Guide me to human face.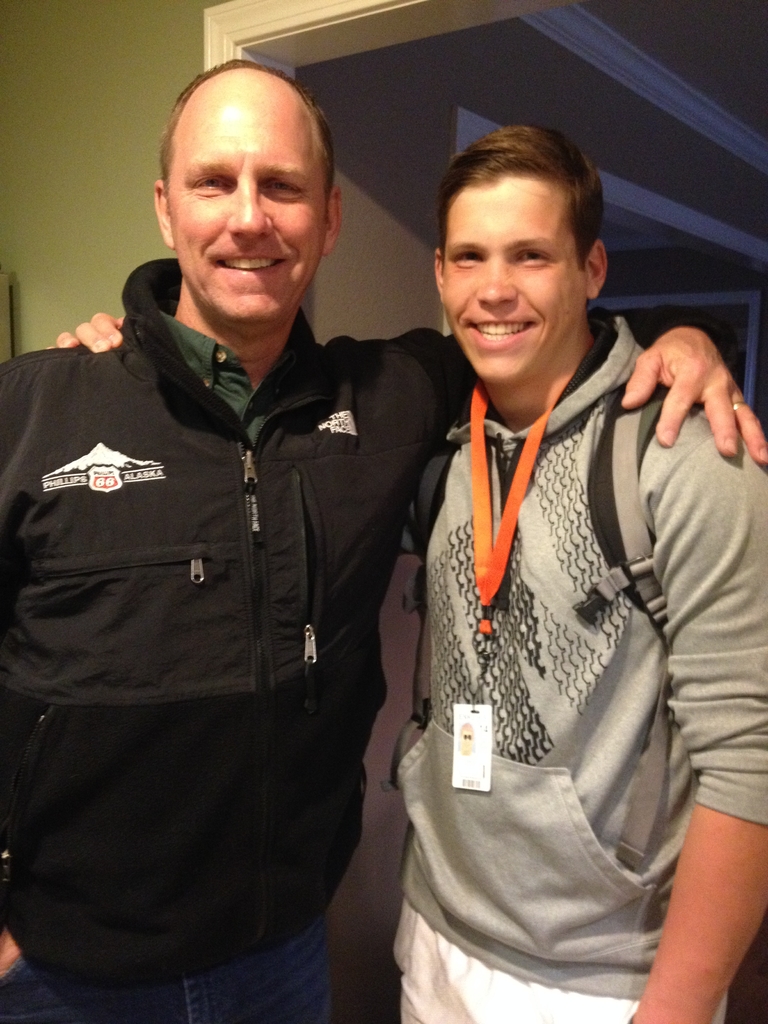
Guidance: x1=445 y1=178 x2=593 y2=379.
